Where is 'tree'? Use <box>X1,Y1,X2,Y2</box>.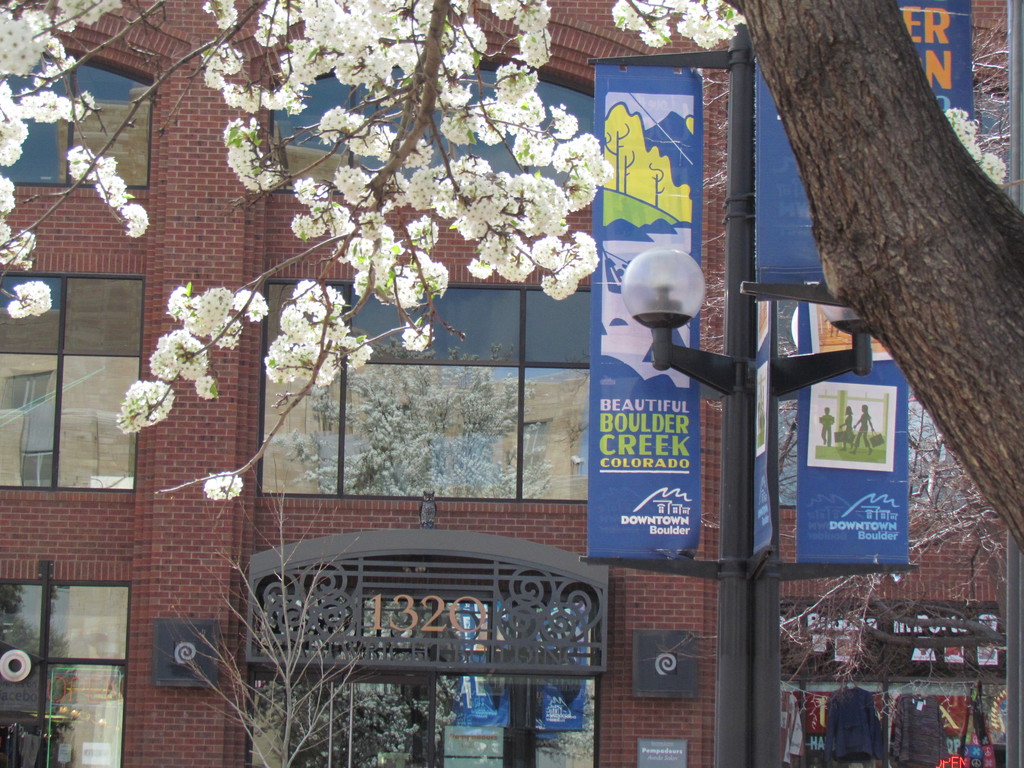
<box>0,0,1023,550</box>.
